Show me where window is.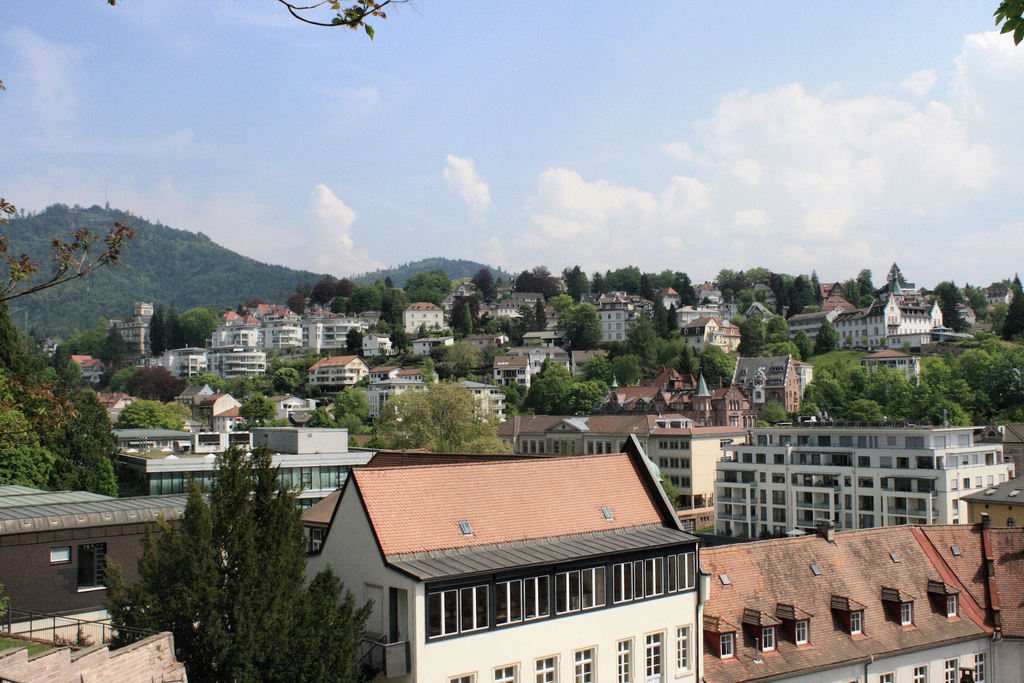
window is at 940, 657, 963, 682.
